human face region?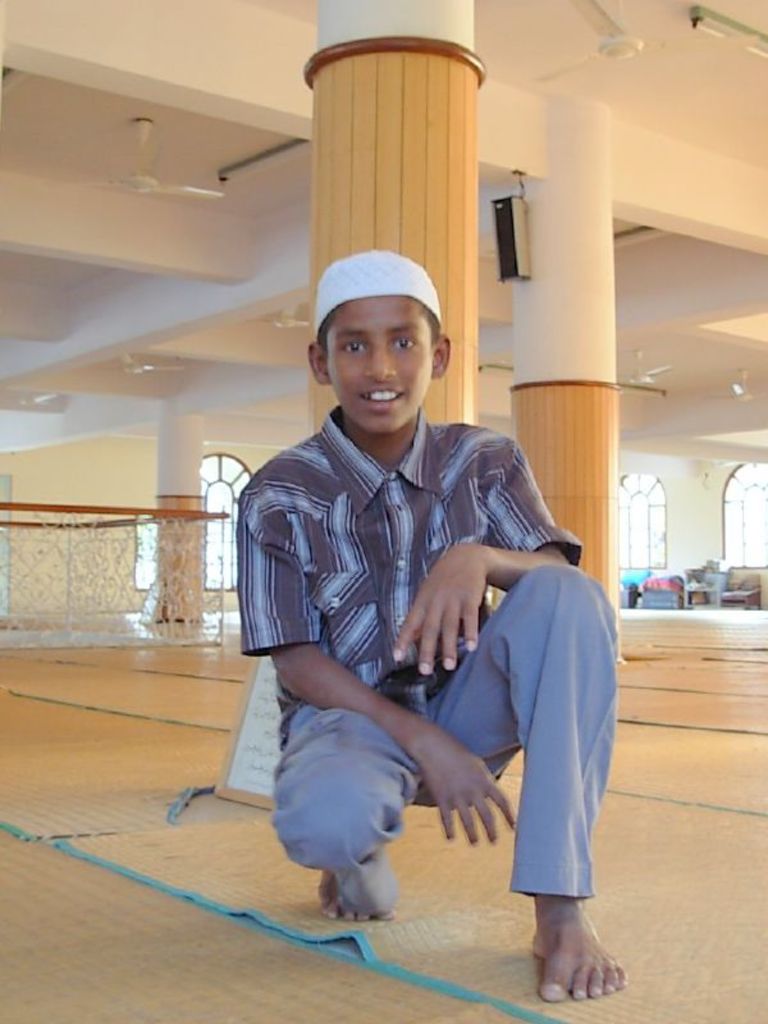
{"left": 310, "top": 302, "right": 430, "bottom": 444}
